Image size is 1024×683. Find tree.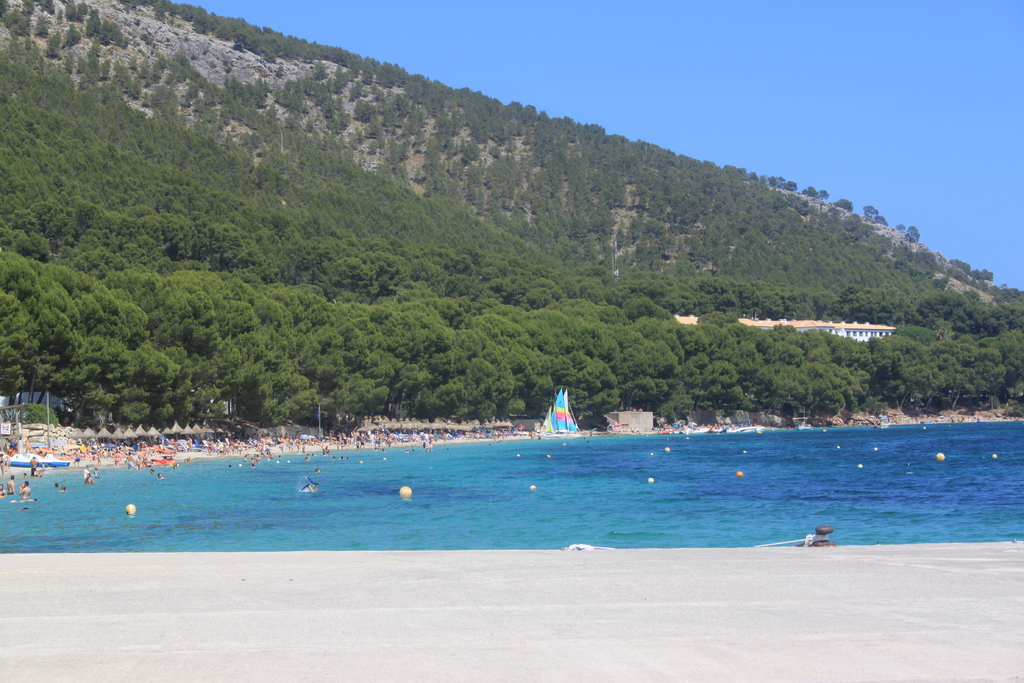
left=67, top=27, right=85, bottom=47.
